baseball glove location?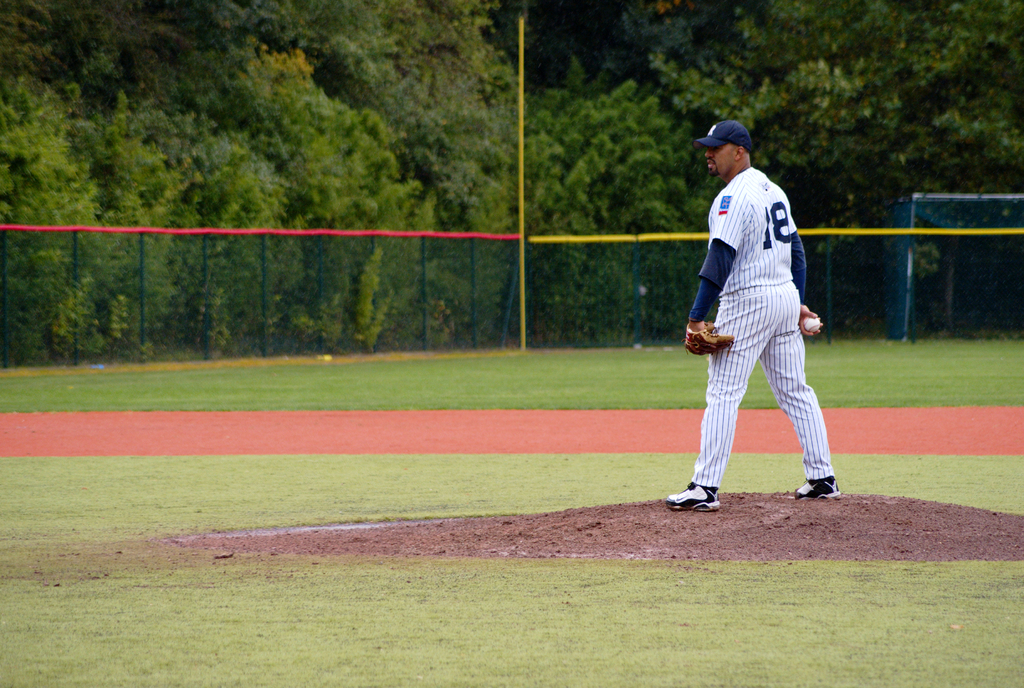
{"left": 684, "top": 318, "right": 735, "bottom": 354}
